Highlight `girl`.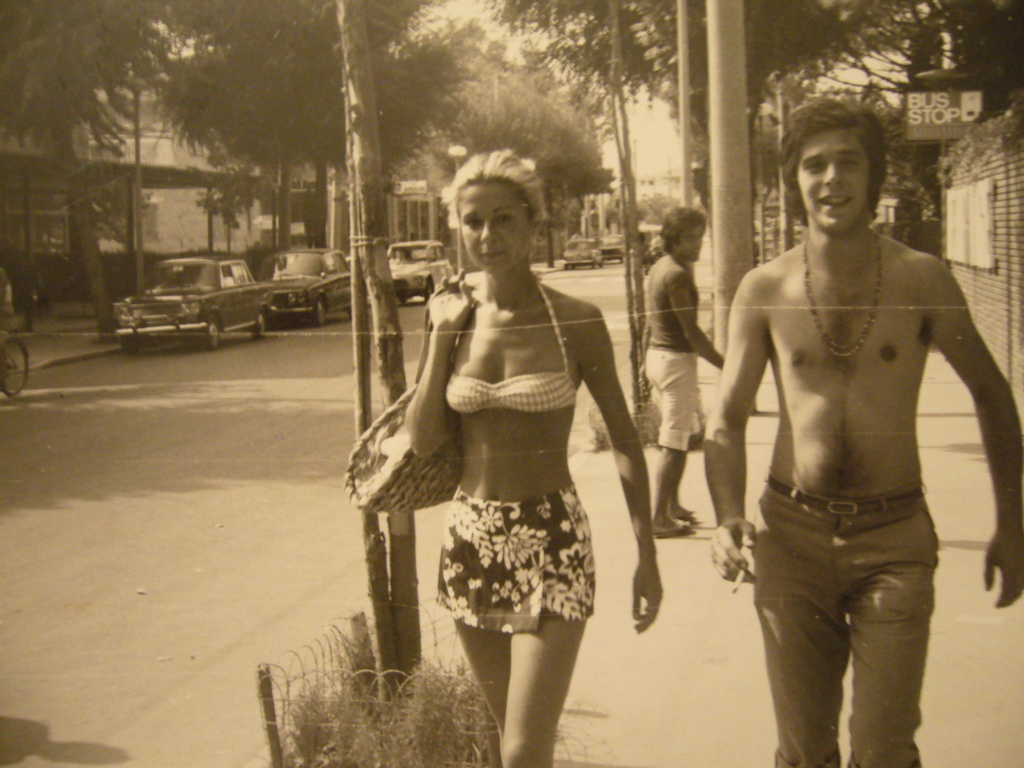
Highlighted region: left=404, top=153, right=658, bottom=767.
